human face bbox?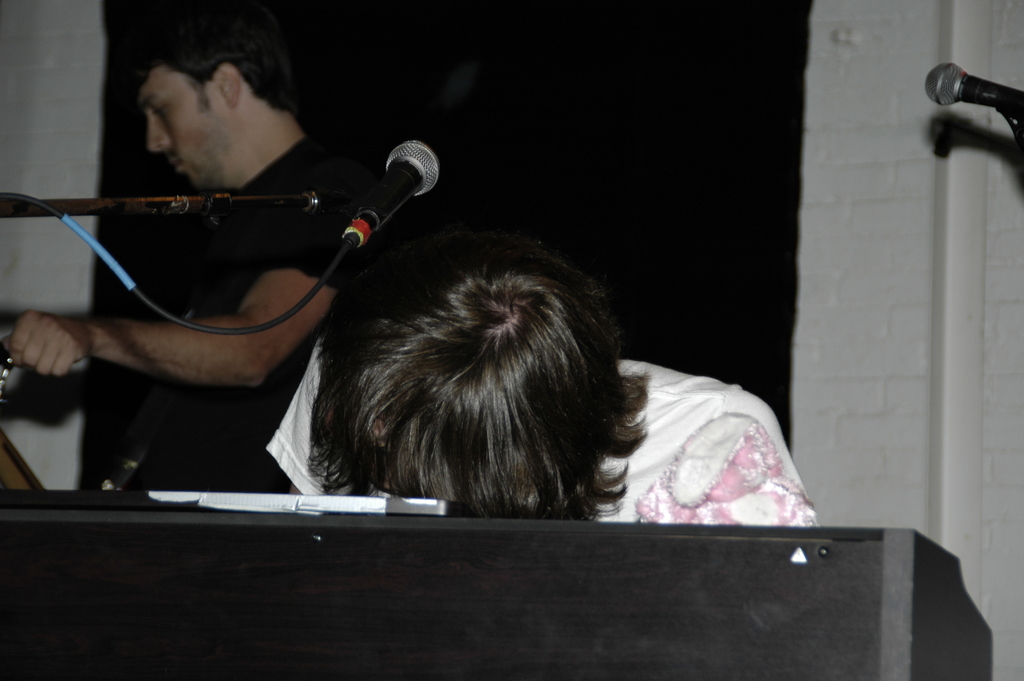
149/58/243/193
